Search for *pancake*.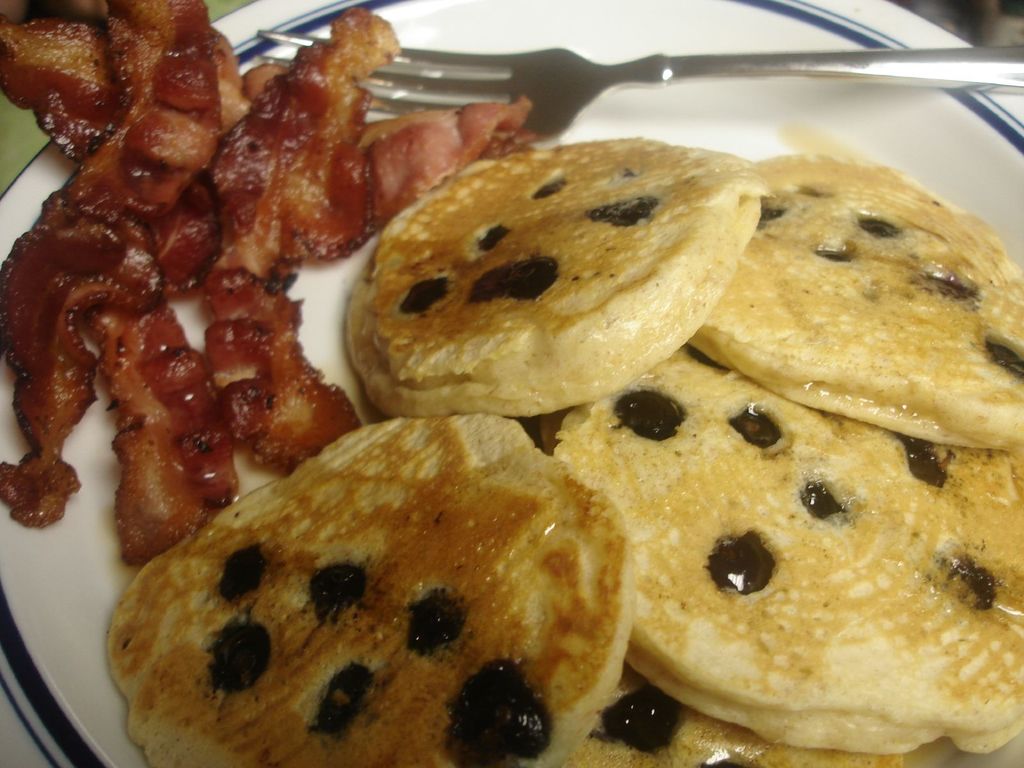
Found at x1=684, y1=118, x2=1023, y2=456.
